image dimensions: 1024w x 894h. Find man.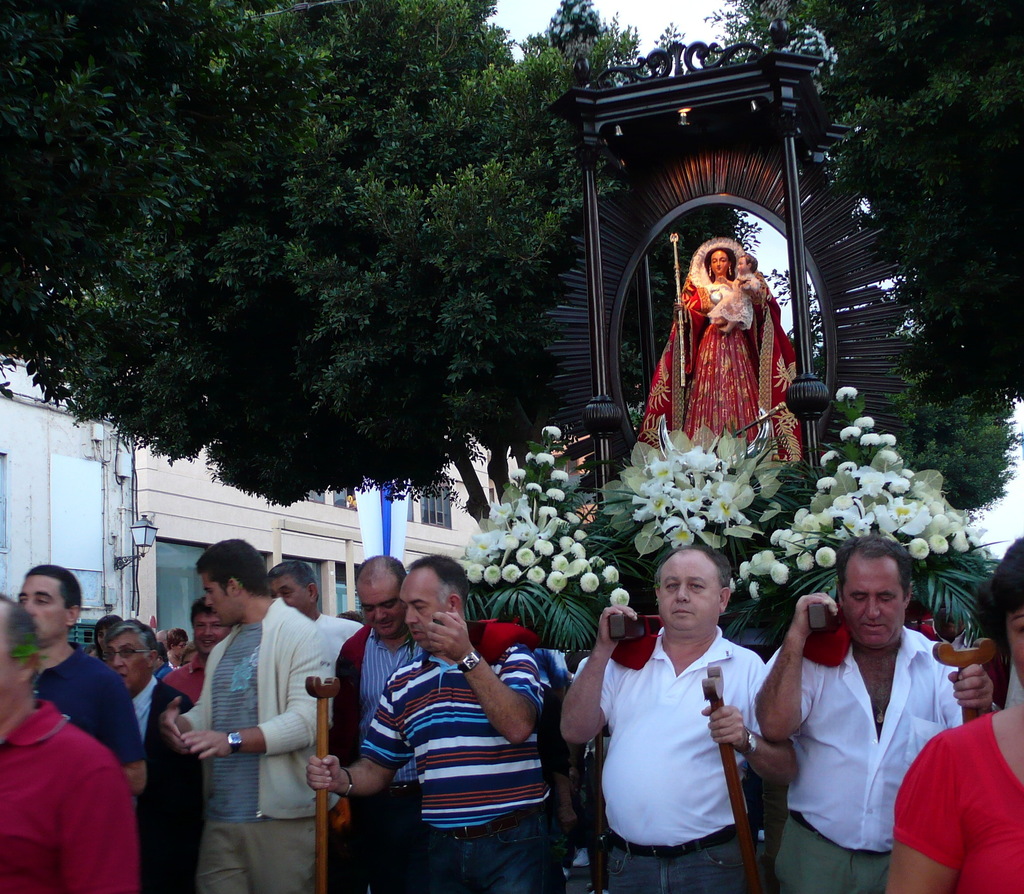
262/557/367/657.
